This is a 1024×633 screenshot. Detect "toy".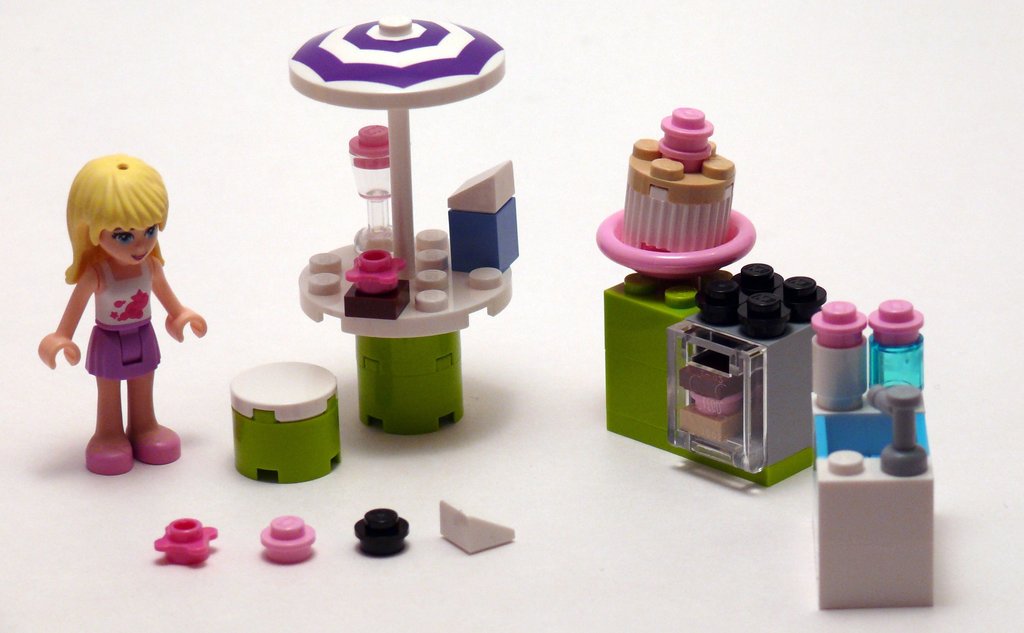
(351,507,406,553).
